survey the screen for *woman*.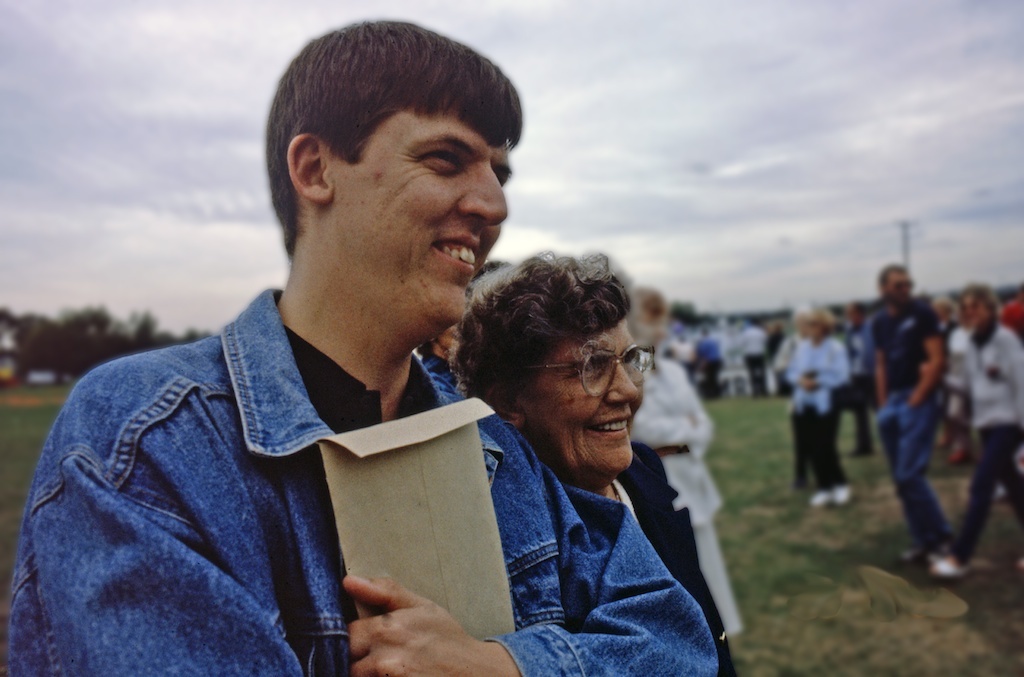
Survey found: bbox(928, 274, 1023, 577).
